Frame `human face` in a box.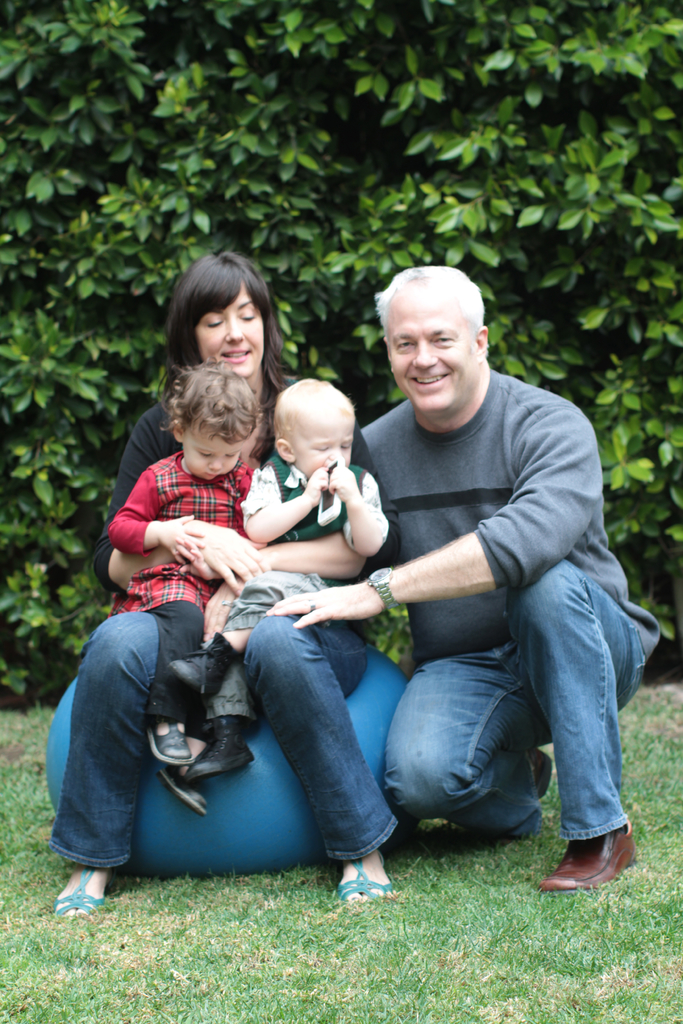
(x1=195, y1=280, x2=261, y2=373).
